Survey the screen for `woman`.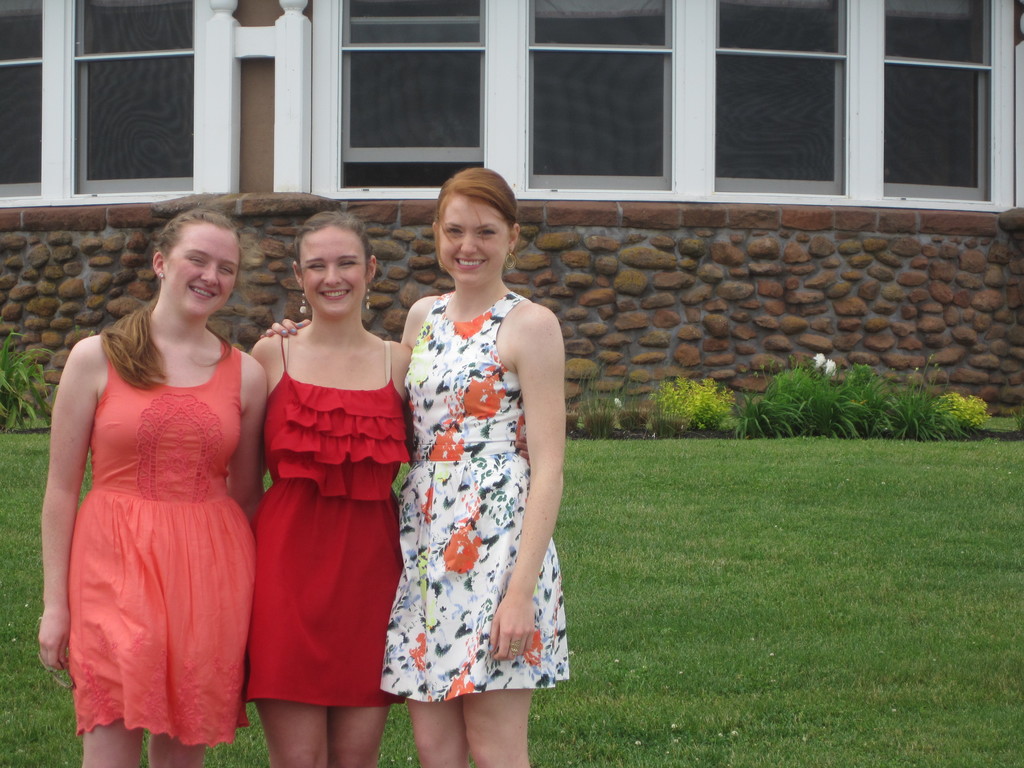
Survey found: [34,206,266,767].
